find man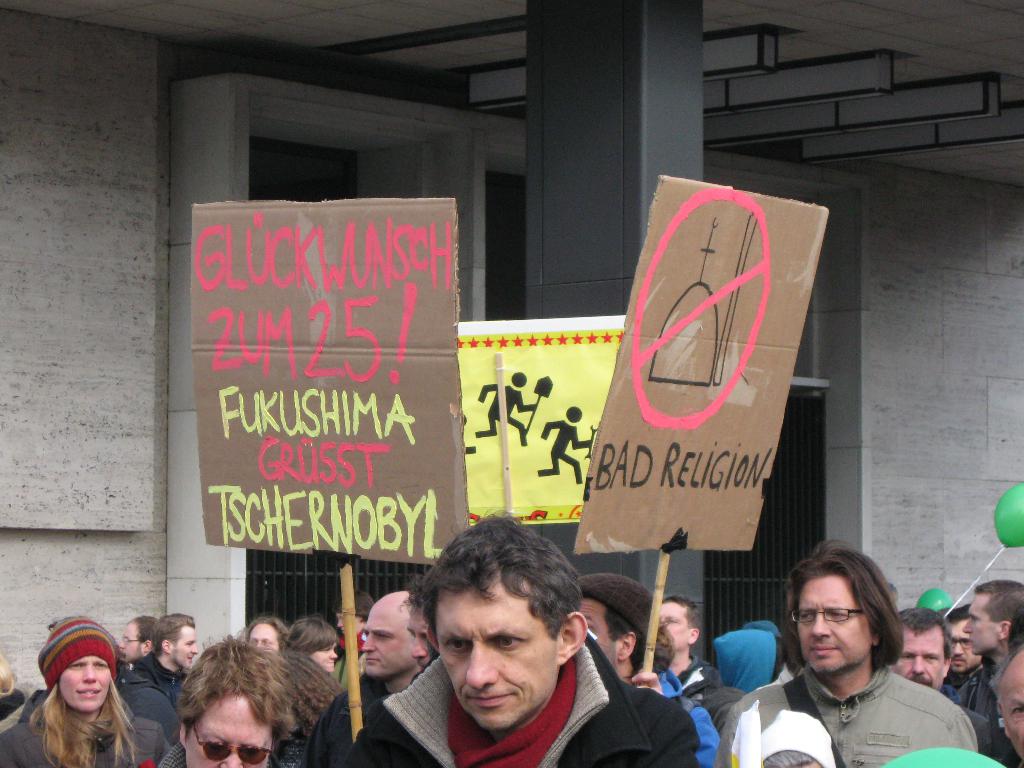
895 607 993 765
